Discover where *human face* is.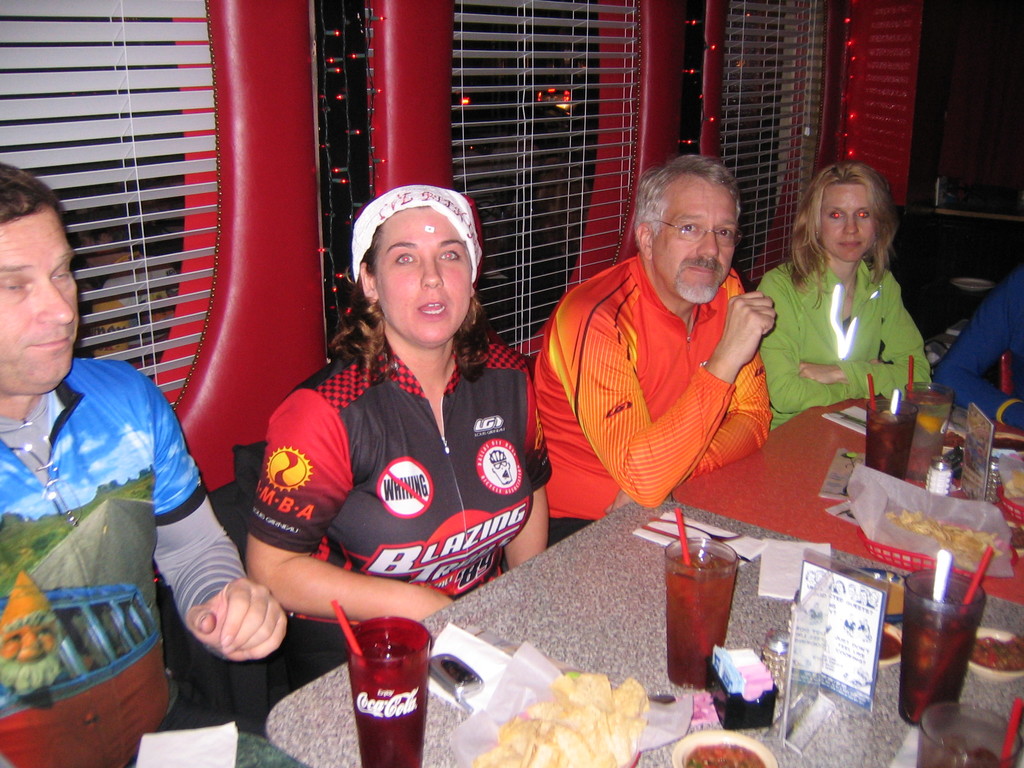
Discovered at 0 209 83 387.
